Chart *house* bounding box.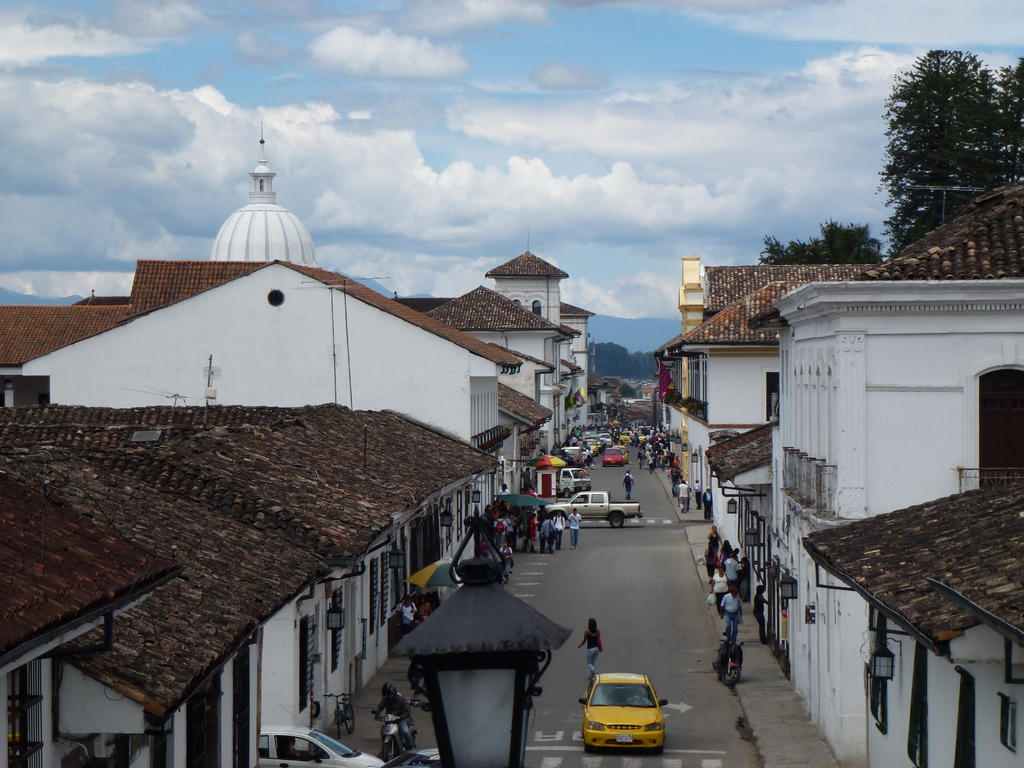
Charted: pyautogui.locateOnScreen(0, 471, 183, 767).
